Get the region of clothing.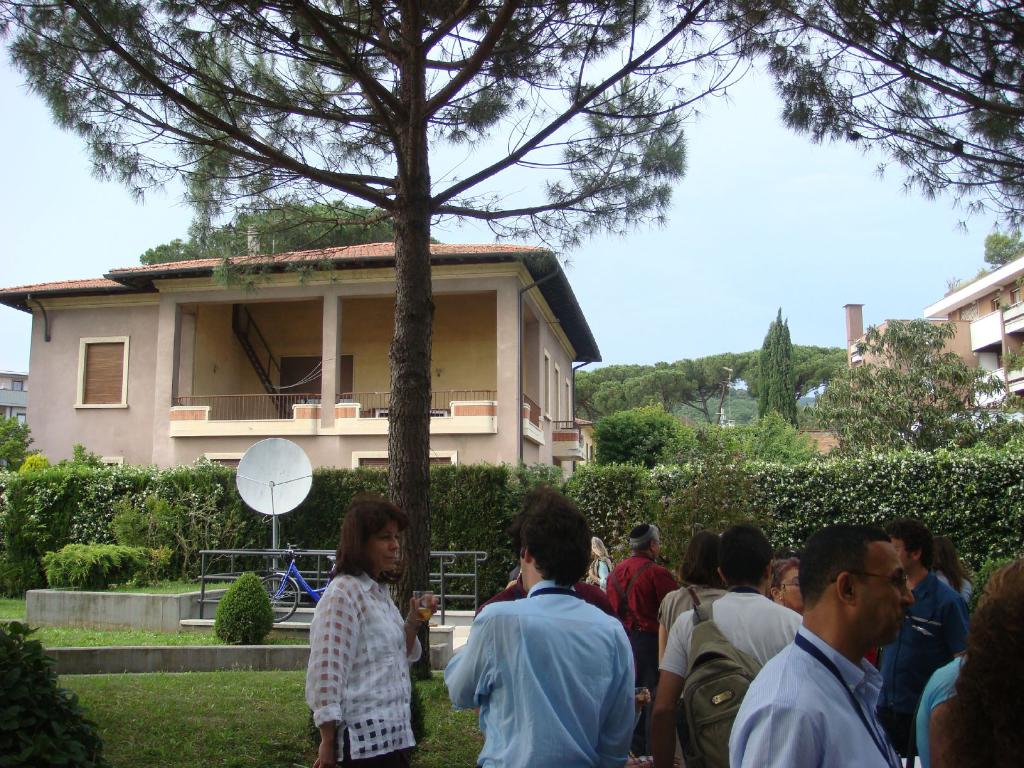
[300, 575, 424, 767].
